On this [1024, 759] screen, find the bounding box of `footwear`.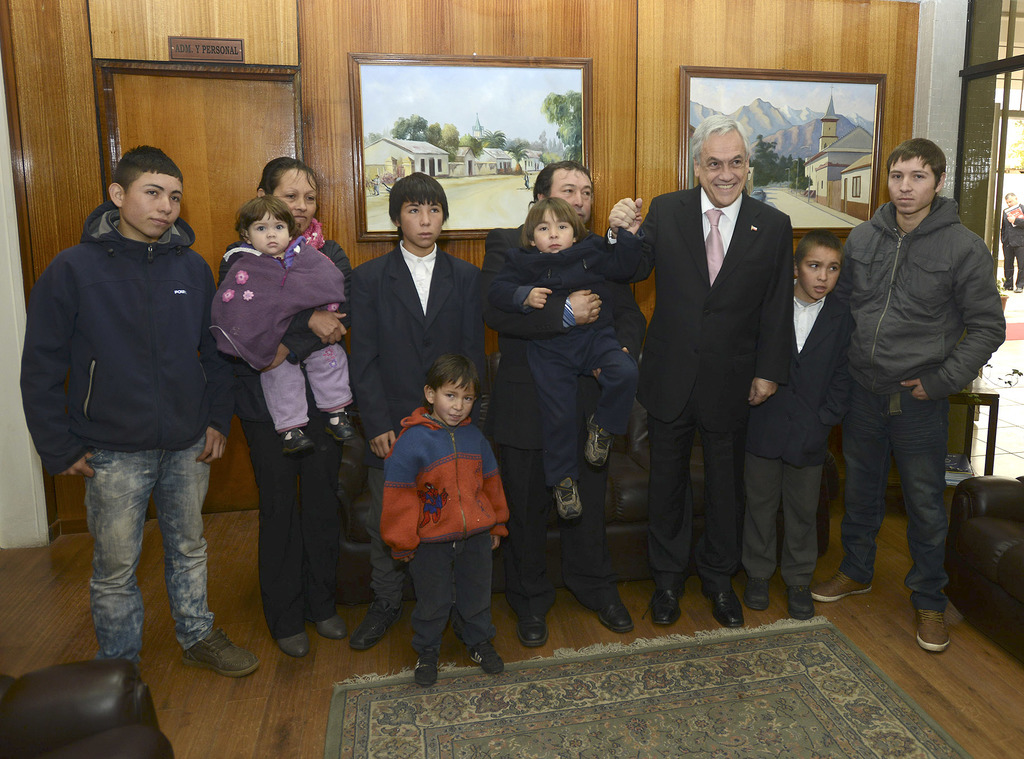
Bounding box: {"x1": 915, "y1": 609, "x2": 961, "y2": 655}.
